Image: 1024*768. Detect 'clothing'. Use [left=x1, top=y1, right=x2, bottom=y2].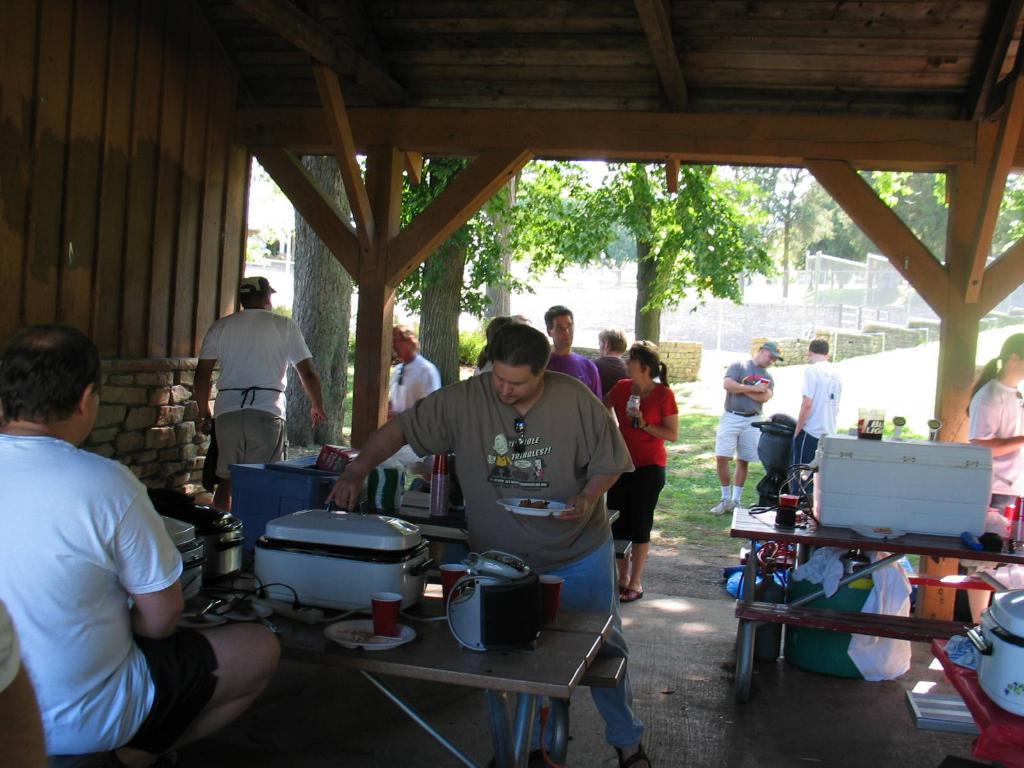
[left=472, top=352, right=495, bottom=378].
